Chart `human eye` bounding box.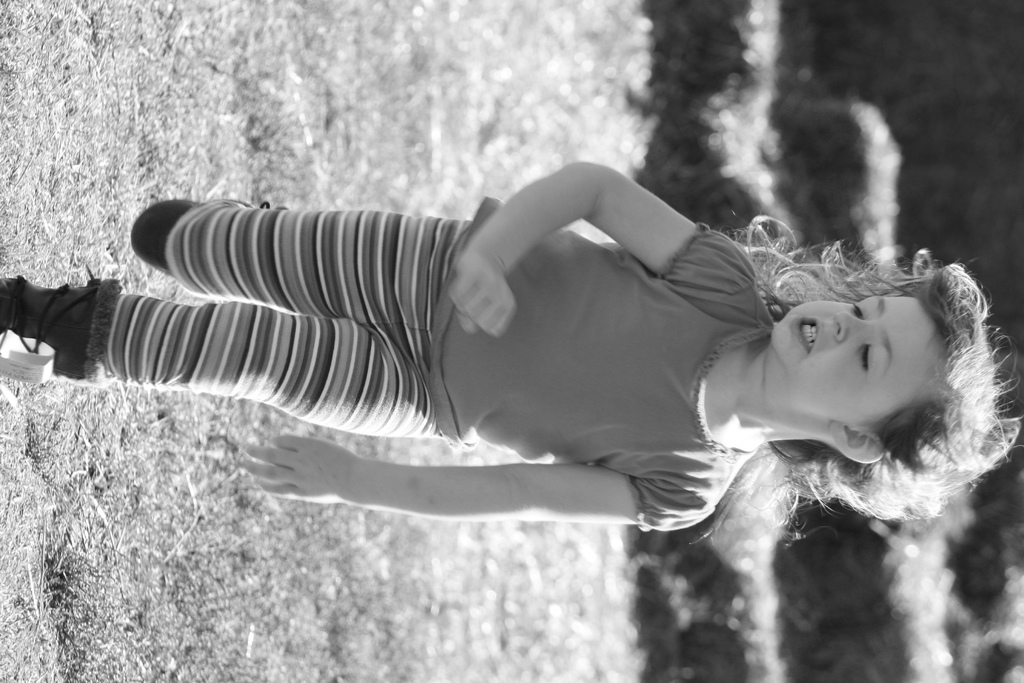
Charted: (left=855, top=341, right=875, bottom=375).
